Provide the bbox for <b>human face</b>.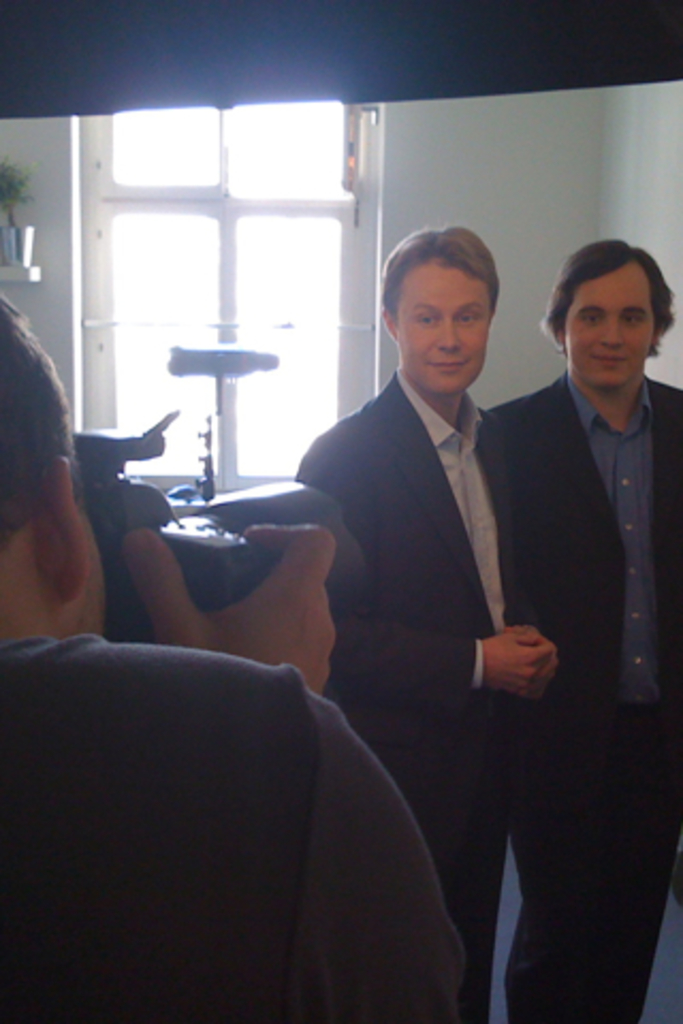
rect(555, 271, 653, 384).
